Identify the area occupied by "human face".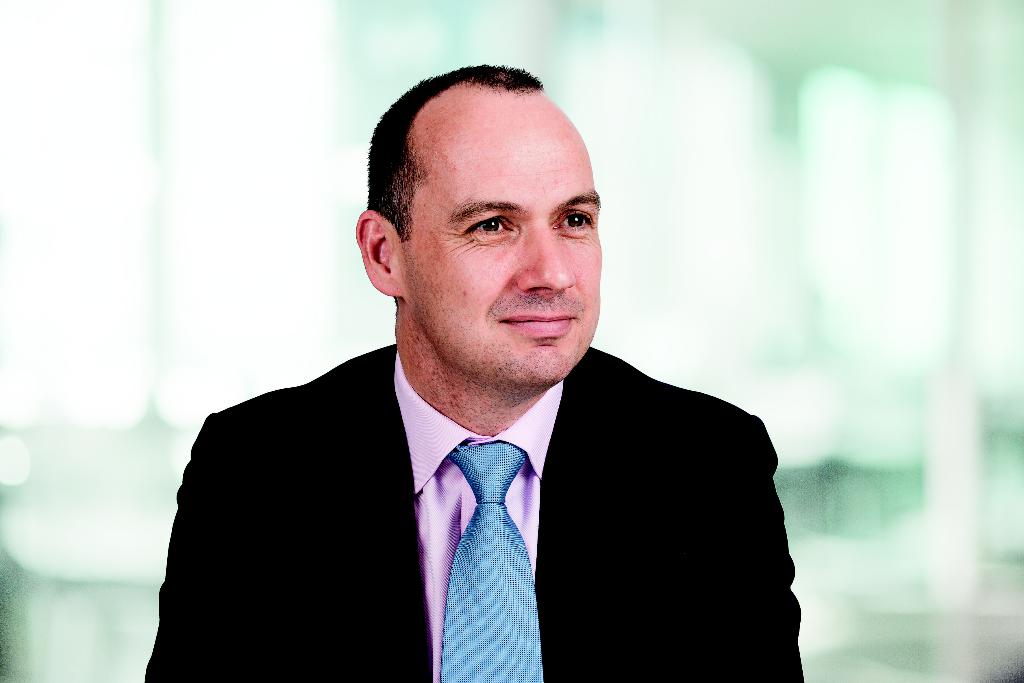
Area: x1=402 y1=88 x2=605 y2=386.
